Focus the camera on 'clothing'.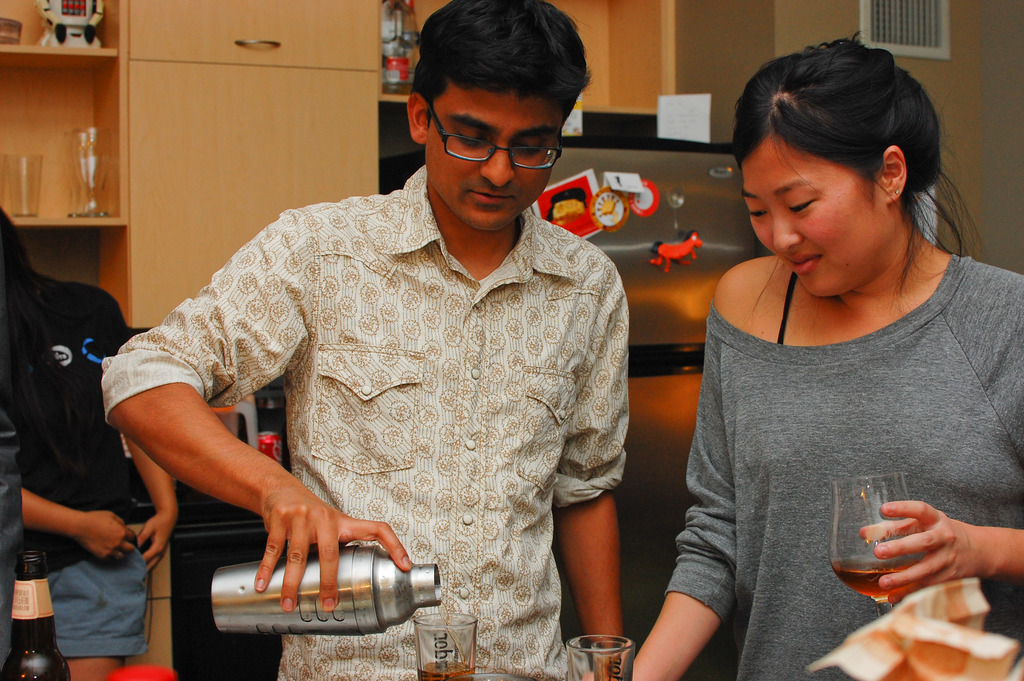
Focus region: Rect(98, 157, 624, 680).
